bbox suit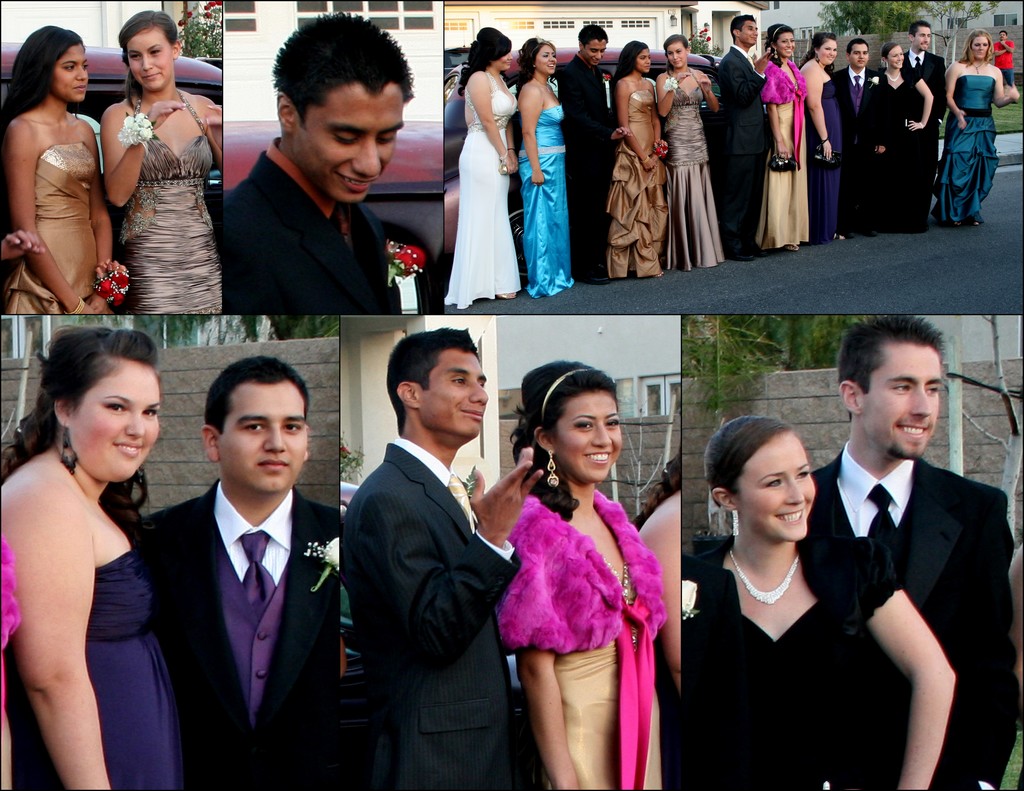
220, 134, 405, 312
